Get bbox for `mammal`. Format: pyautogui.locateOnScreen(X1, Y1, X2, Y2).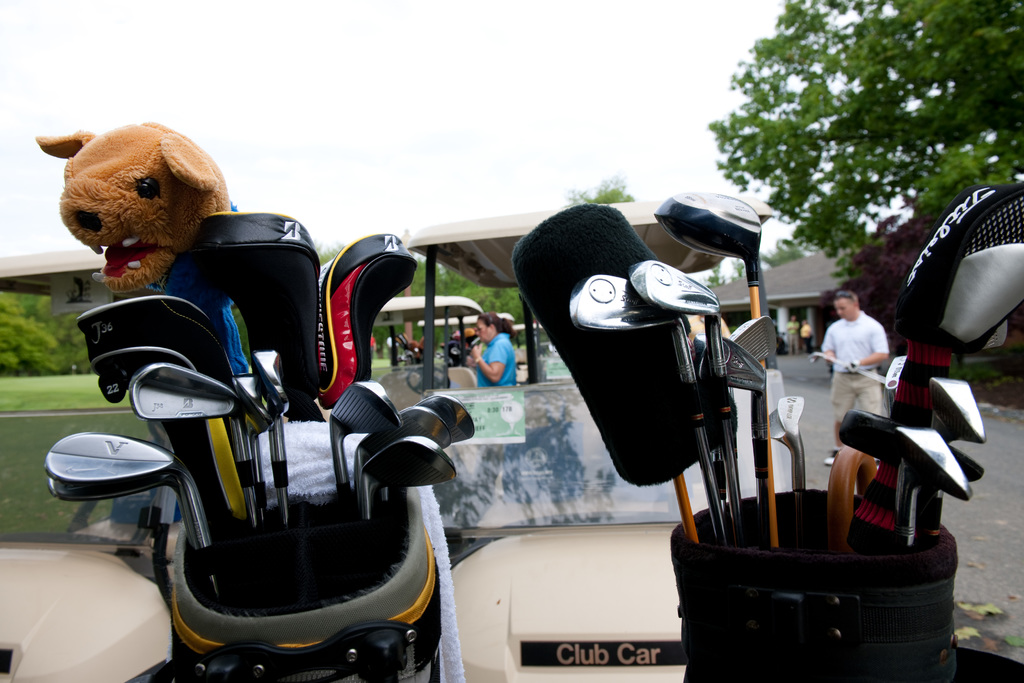
pyautogui.locateOnScreen(815, 288, 890, 464).
